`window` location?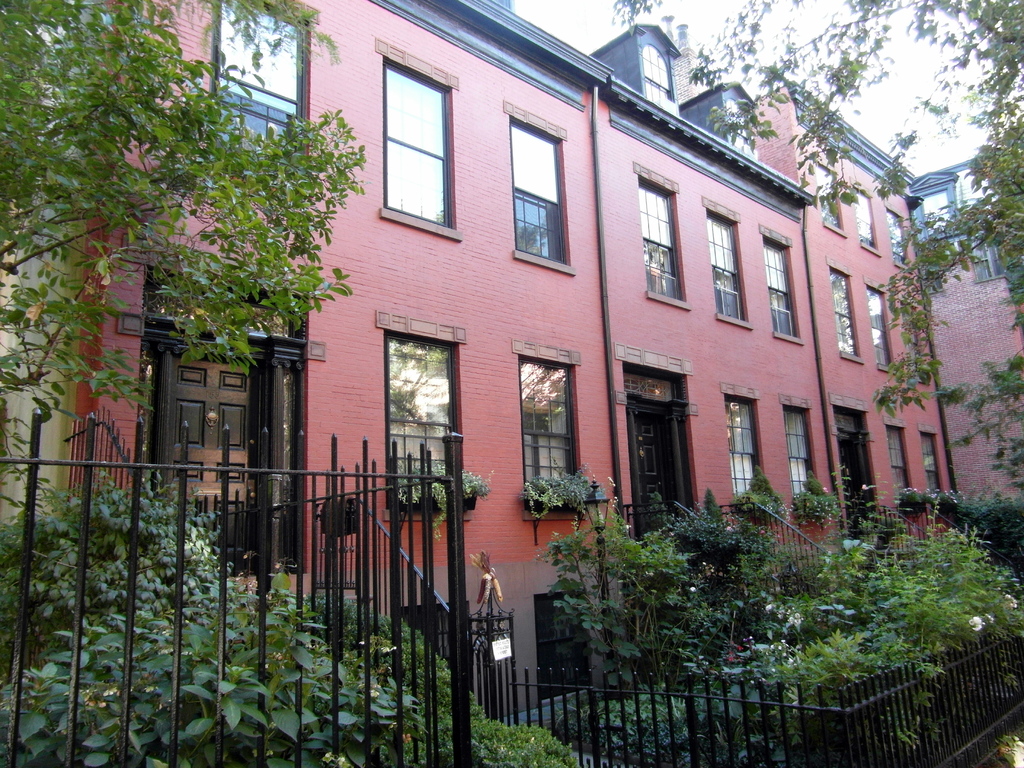
locate(202, 1, 320, 182)
